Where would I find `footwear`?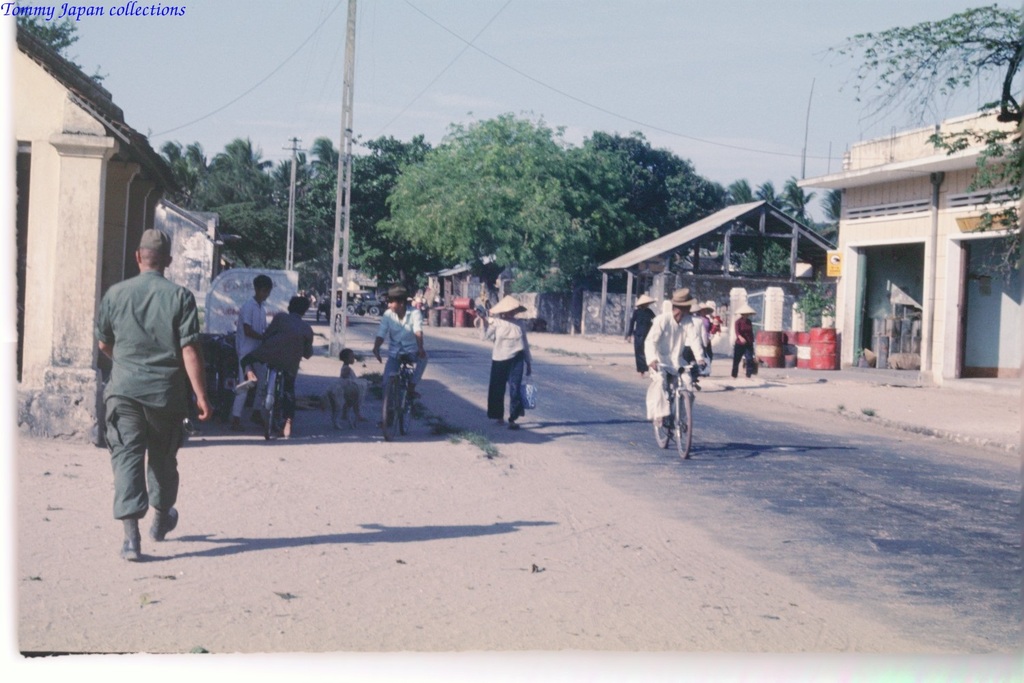
At <region>246, 408, 267, 428</region>.
